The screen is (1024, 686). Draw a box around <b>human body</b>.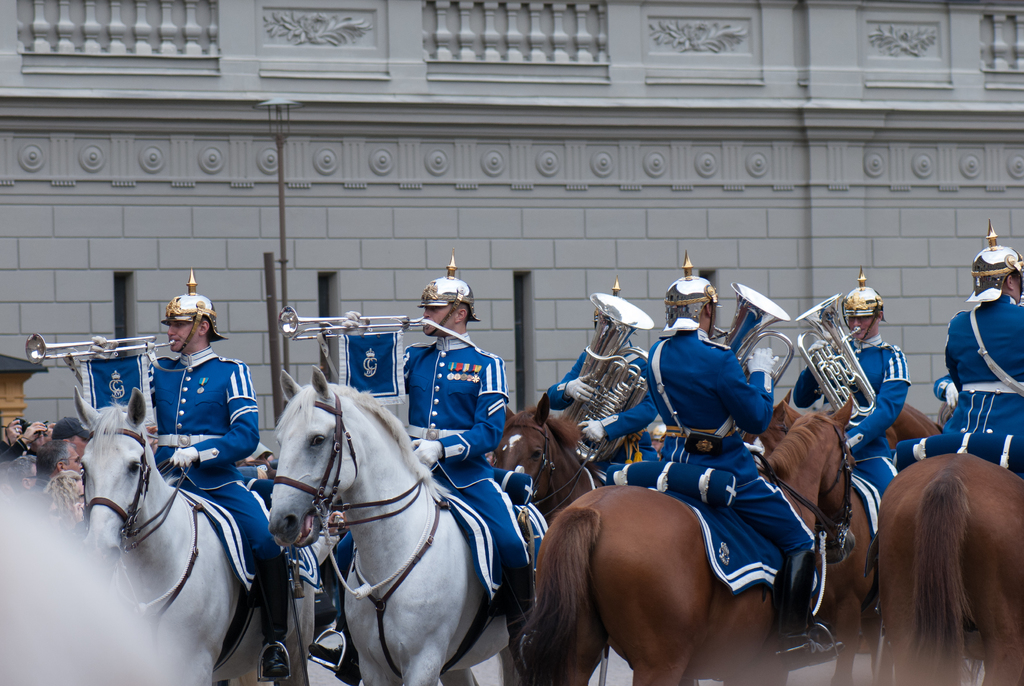
select_region(932, 229, 1019, 452).
